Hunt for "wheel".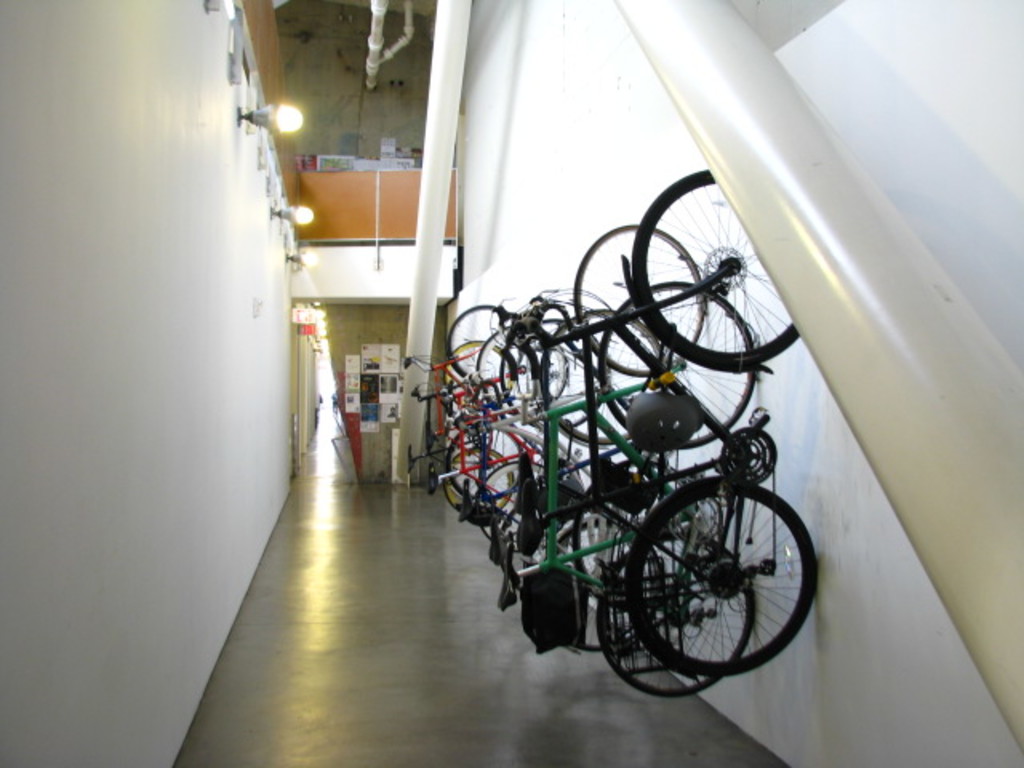
Hunted down at BBox(443, 307, 496, 376).
